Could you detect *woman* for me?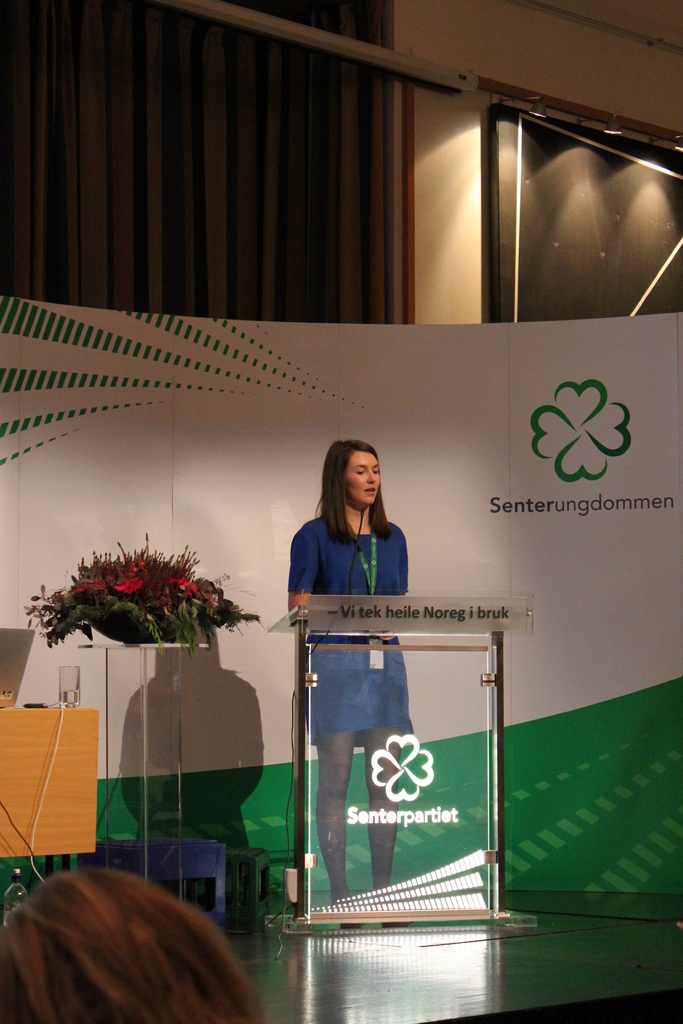
Detection result: 286,439,415,917.
